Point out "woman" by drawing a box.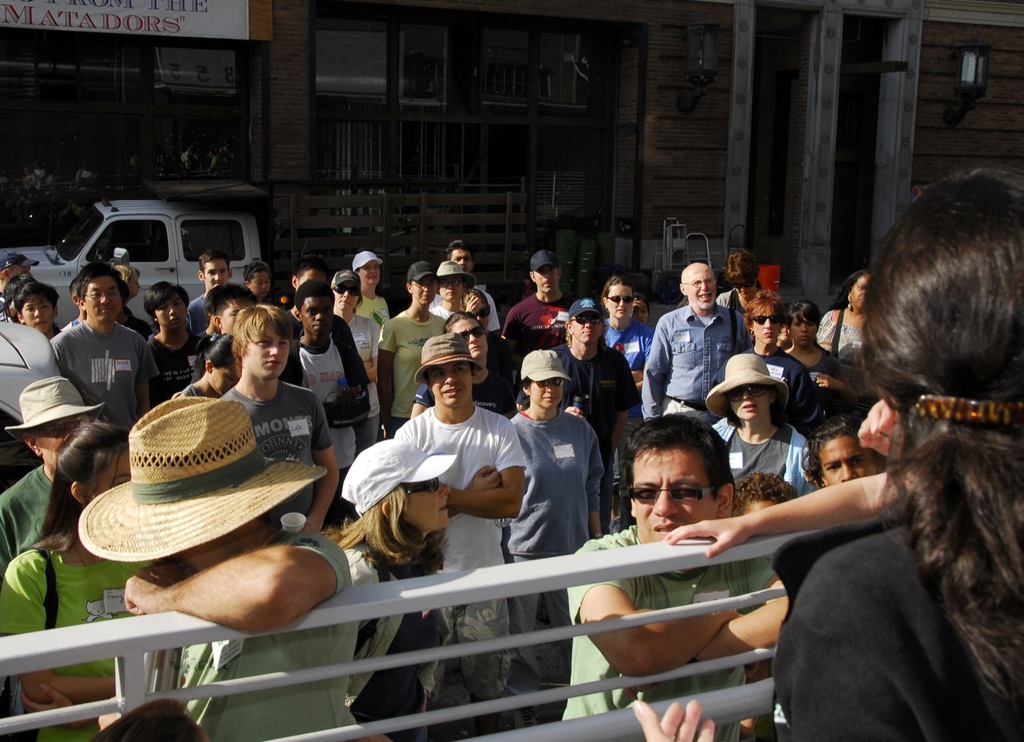
rect(811, 267, 870, 369).
